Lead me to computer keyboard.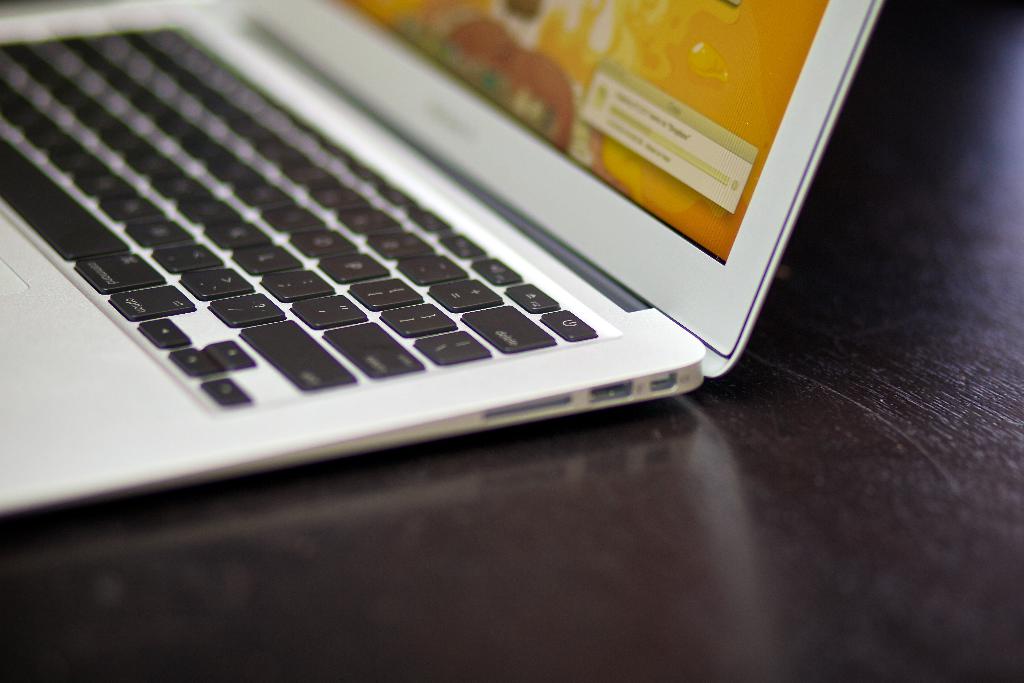
Lead to crop(0, 21, 598, 412).
